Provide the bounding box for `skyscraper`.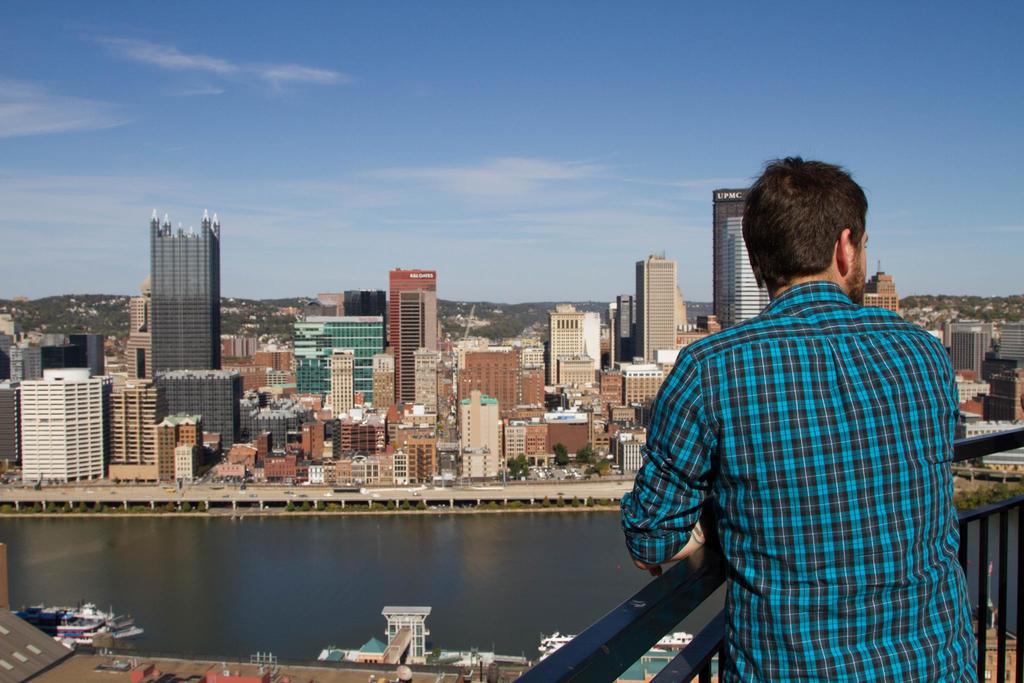
154, 364, 248, 448.
